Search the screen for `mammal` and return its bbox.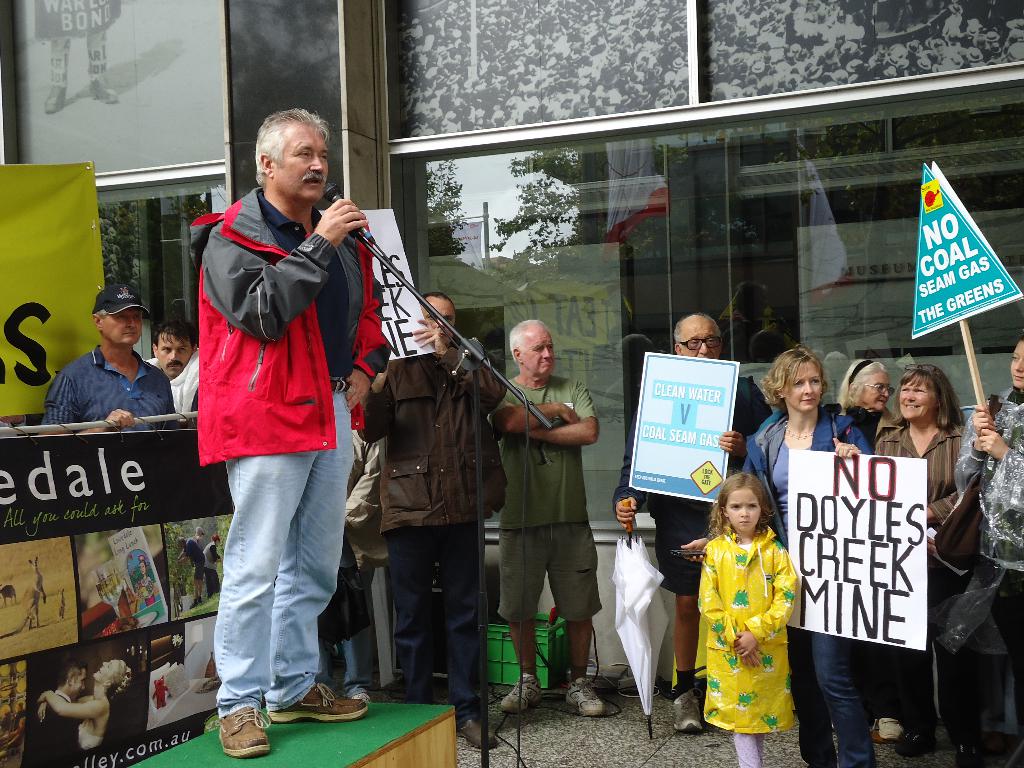
Found: <box>833,361,898,450</box>.
